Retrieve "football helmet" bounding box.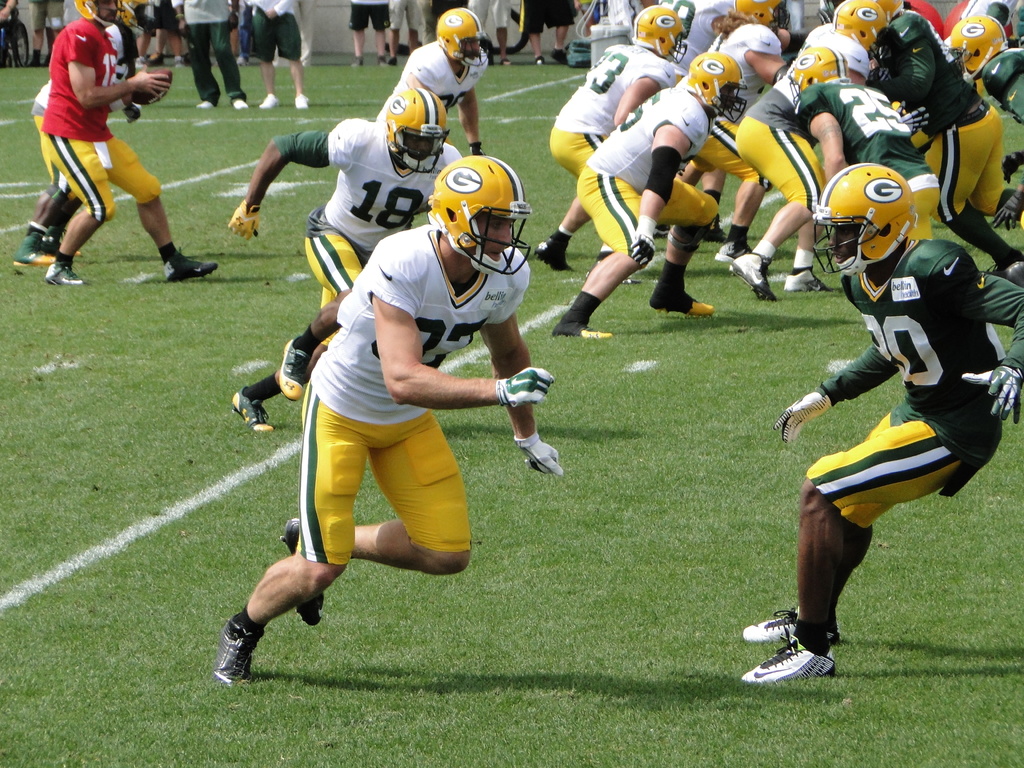
Bounding box: (628, 3, 690, 65).
